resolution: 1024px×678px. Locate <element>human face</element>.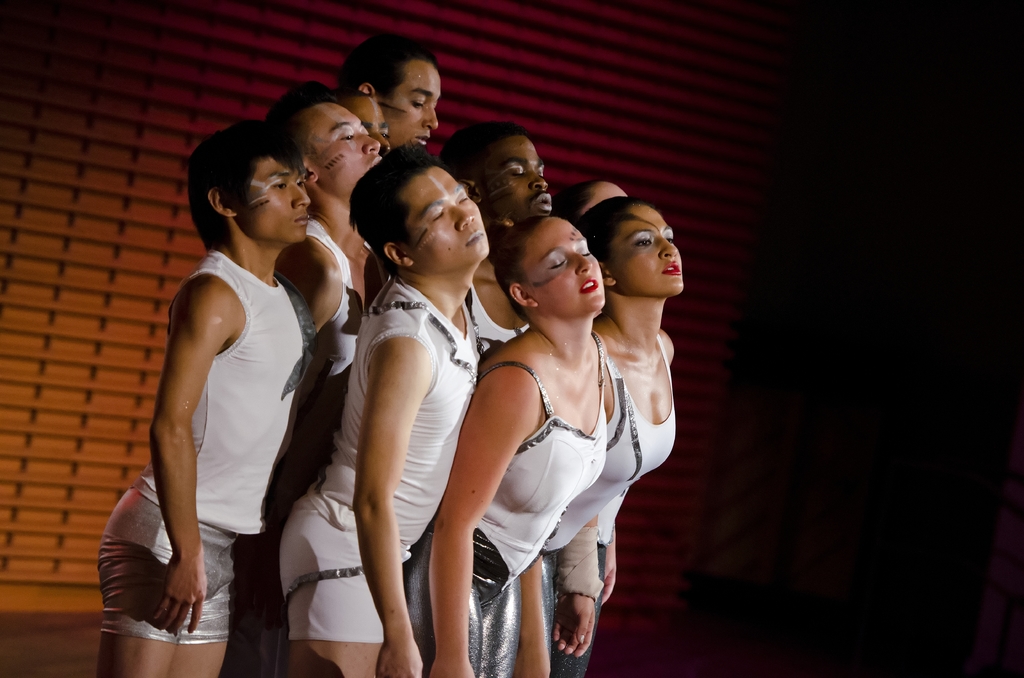
(470,137,557,218).
